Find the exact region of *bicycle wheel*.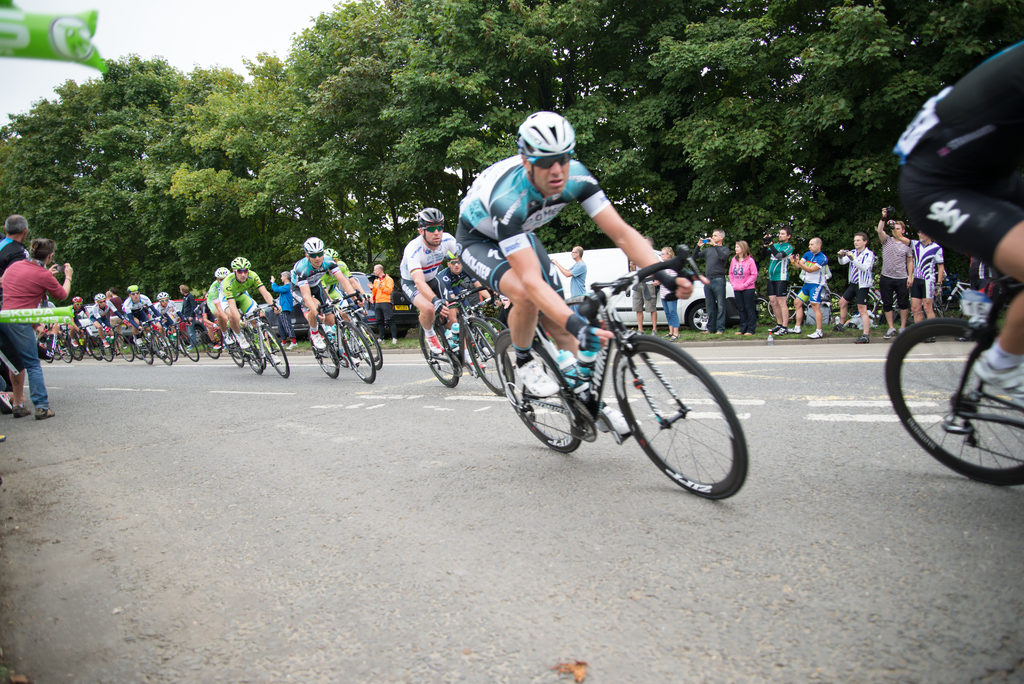
Exact region: pyautogui.locateOnScreen(150, 330, 172, 366).
